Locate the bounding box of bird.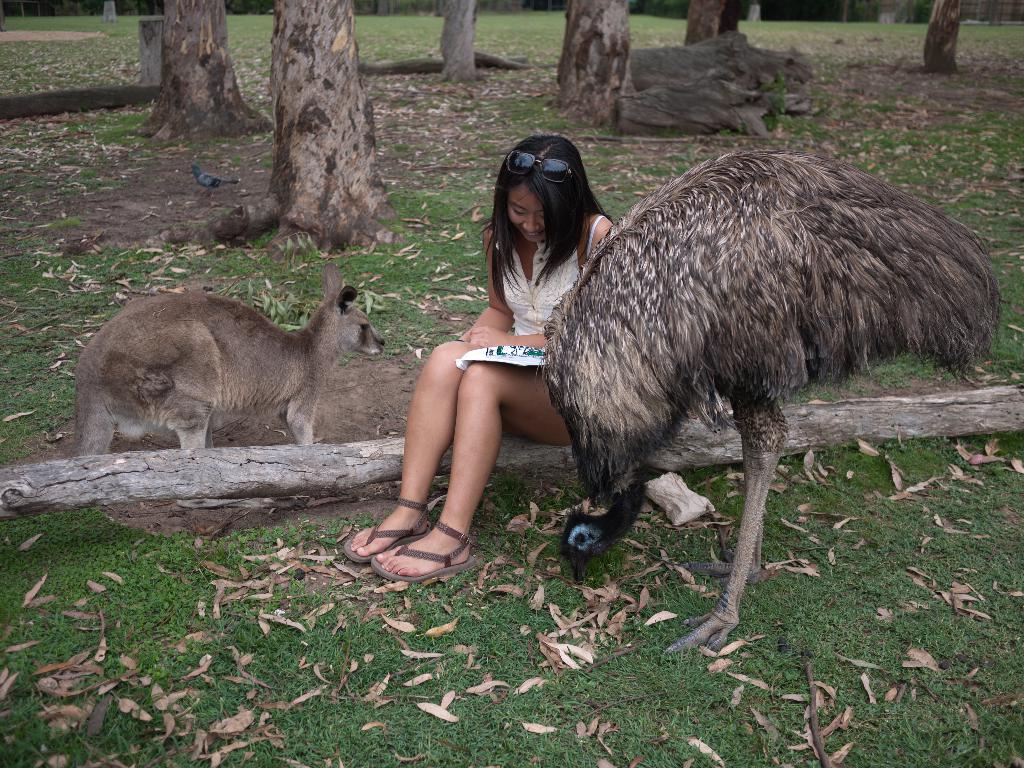
Bounding box: <region>521, 137, 1014, 662</region>.
